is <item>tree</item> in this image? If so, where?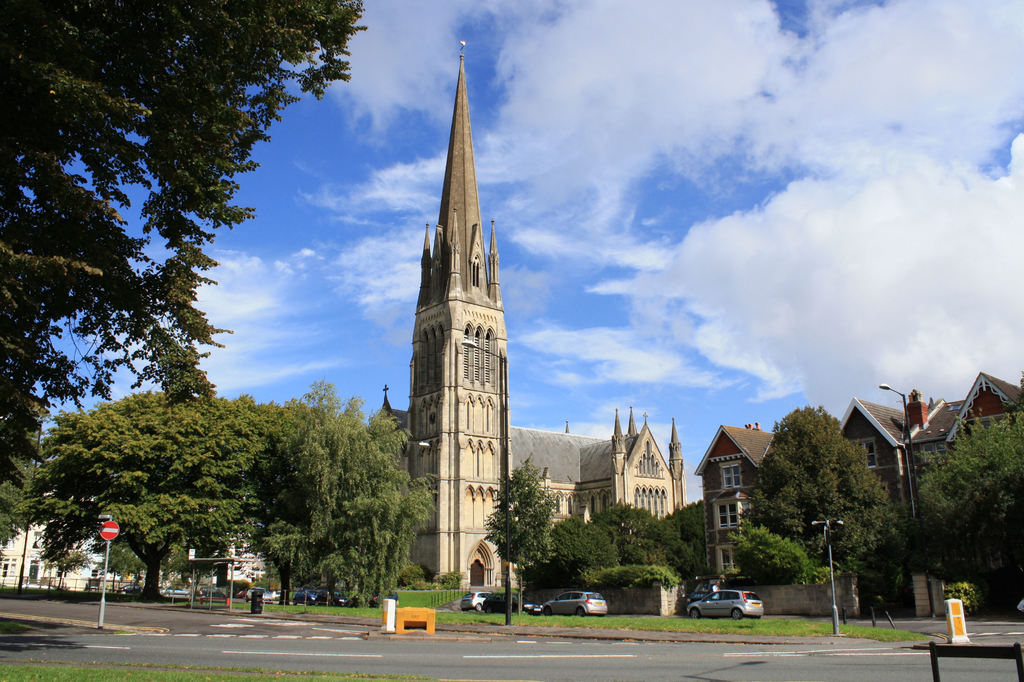
Yes, at crop(0, 0, 377, 516).
